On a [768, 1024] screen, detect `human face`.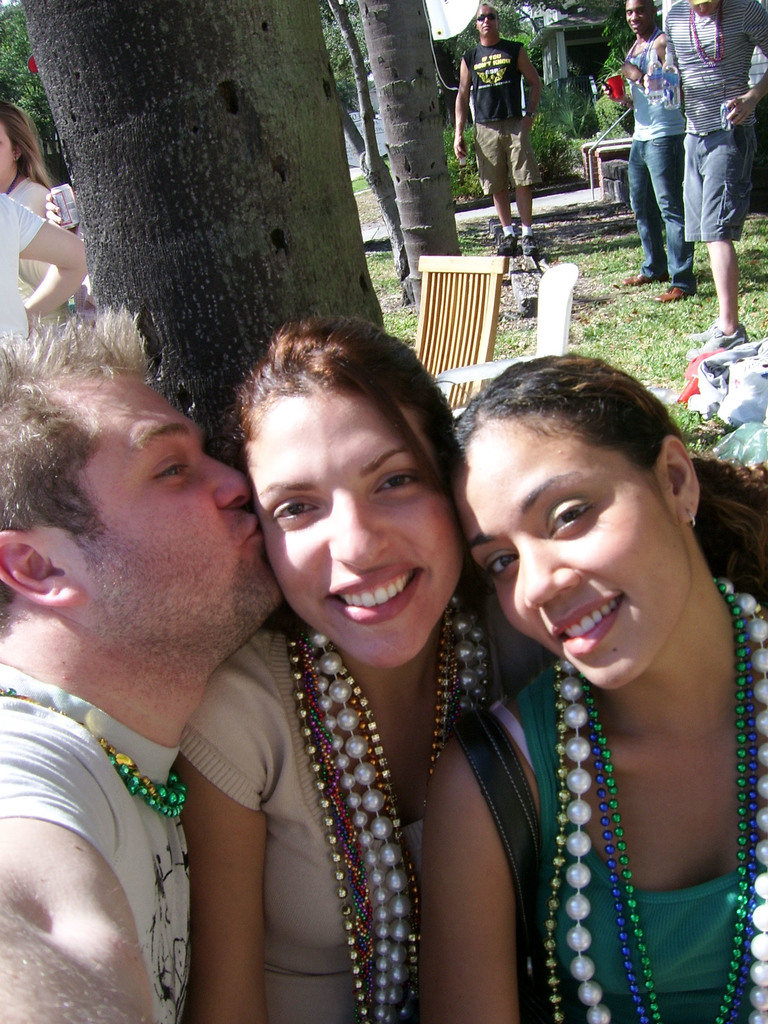
(x1=38, y1=370, x2=282, y2=644).
